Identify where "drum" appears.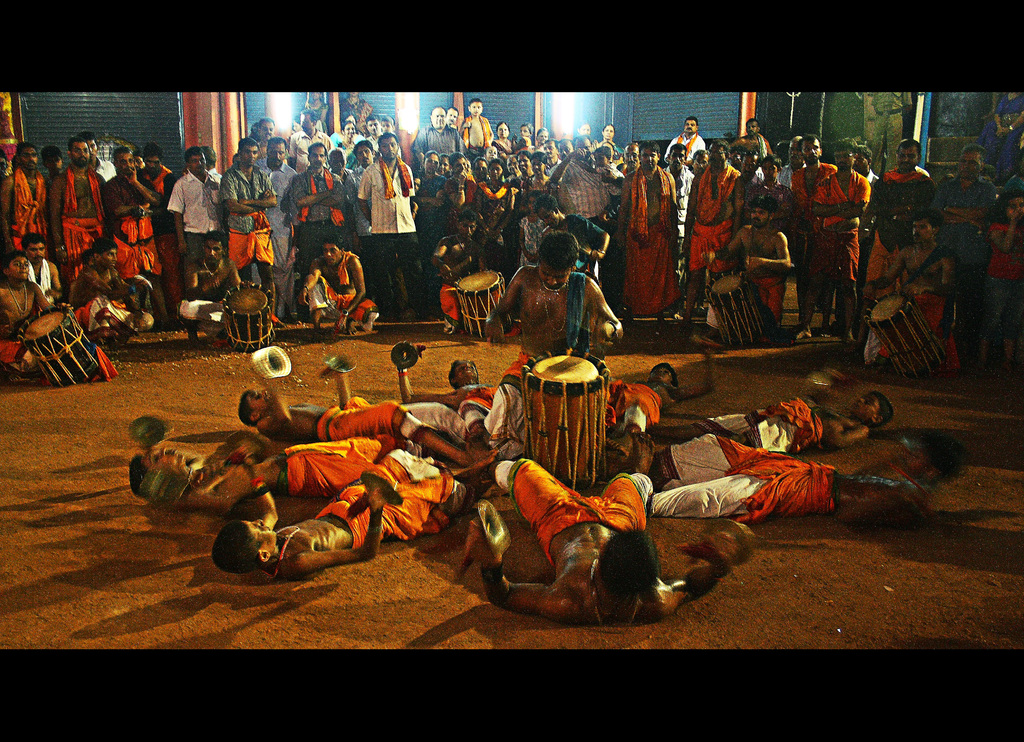
Appears at {"x1": 221, "y1": 281, "x2": 277, "y2": 354}.
